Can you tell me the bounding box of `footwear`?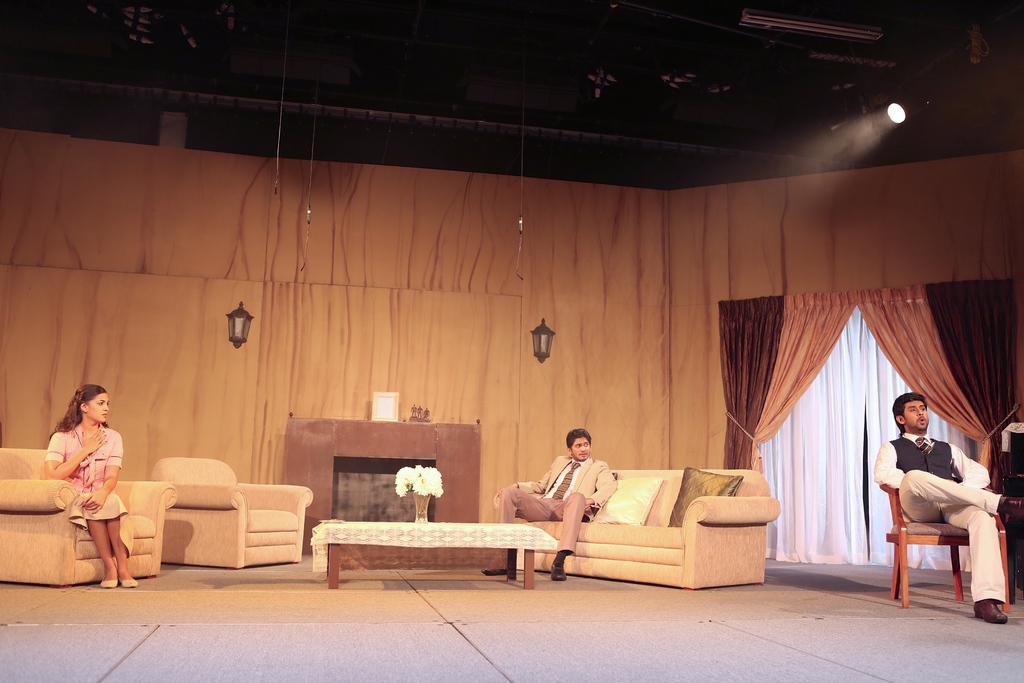
545 553 567 580.
